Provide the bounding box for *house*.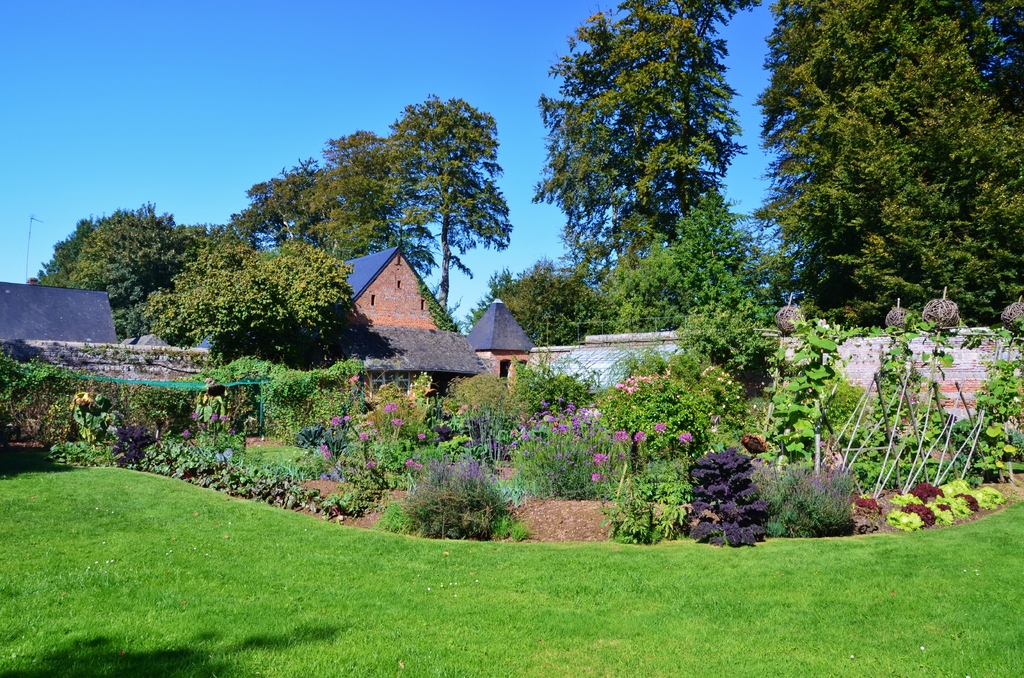
bbox=[340, 233, 493, 420].
